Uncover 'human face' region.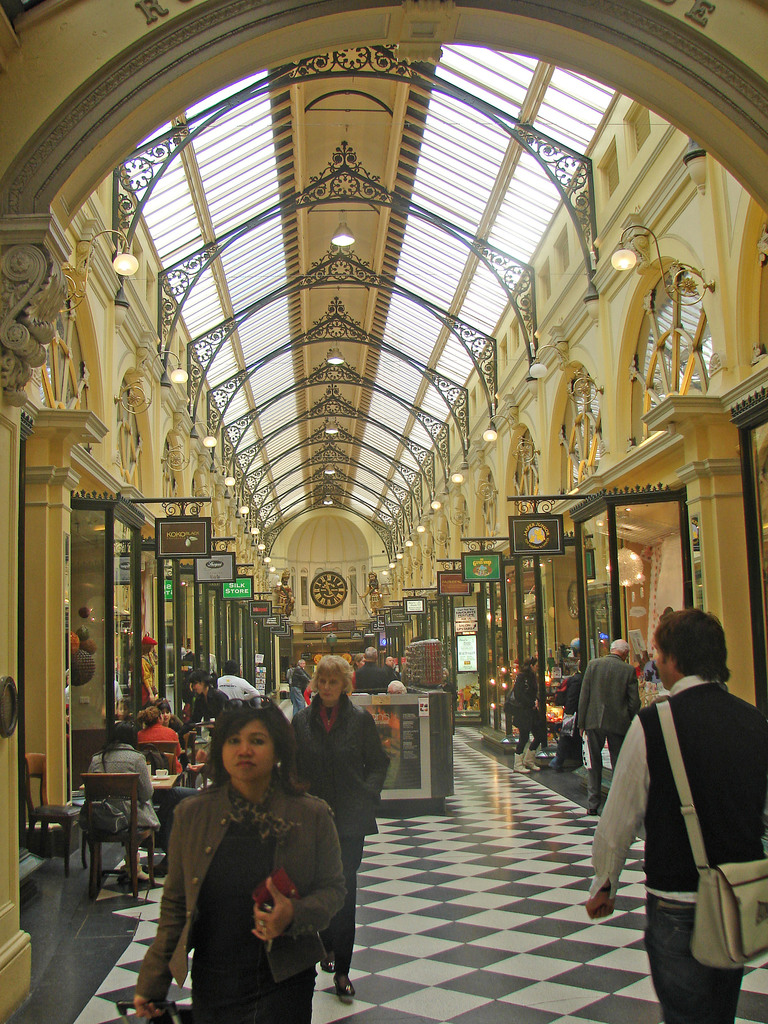
Uncovered: select_region(315, 671, 344, 706).
